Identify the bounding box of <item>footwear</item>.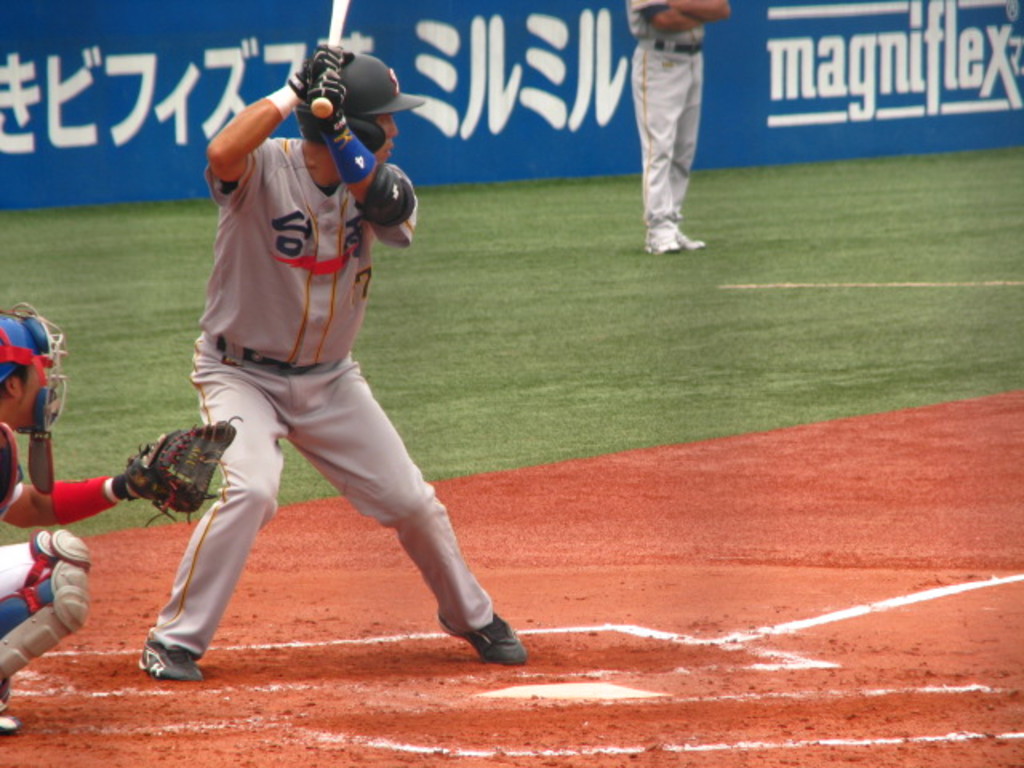
BBox(643, 229, 680, 261).
